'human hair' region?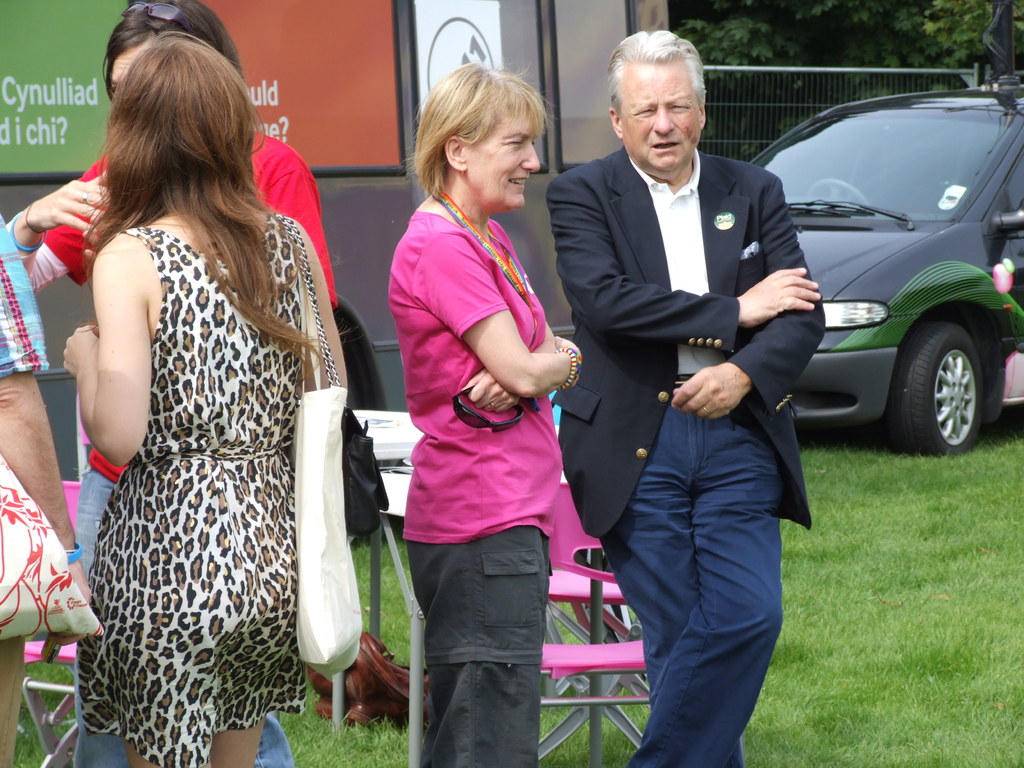
[left=419, top=70, right=554, bottom=224]
